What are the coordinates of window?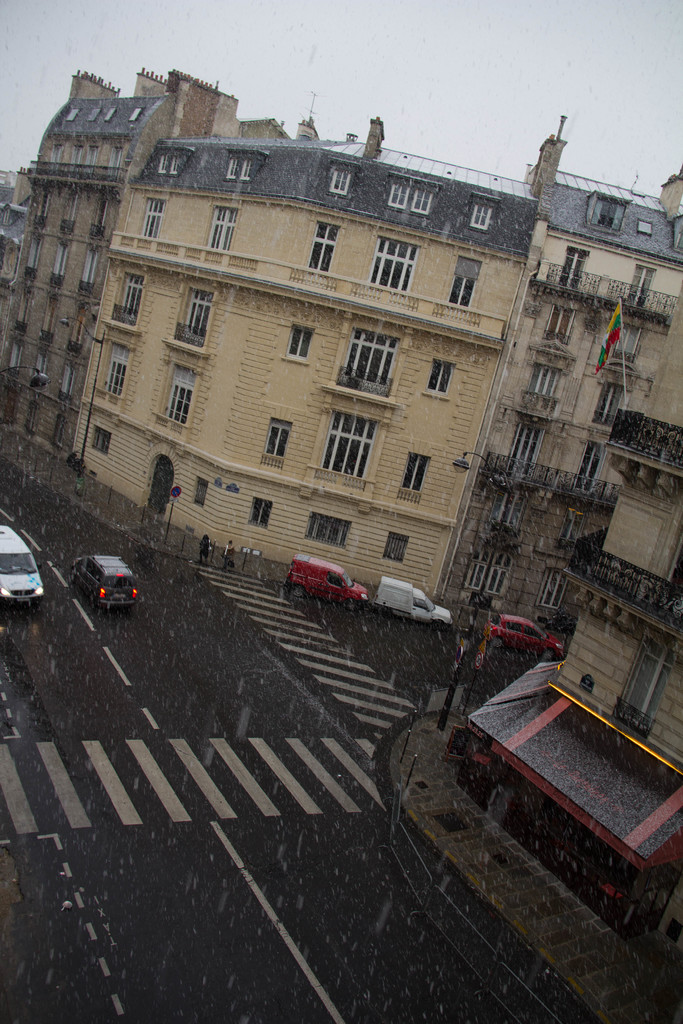
locate(94, 424, 108, 455).
